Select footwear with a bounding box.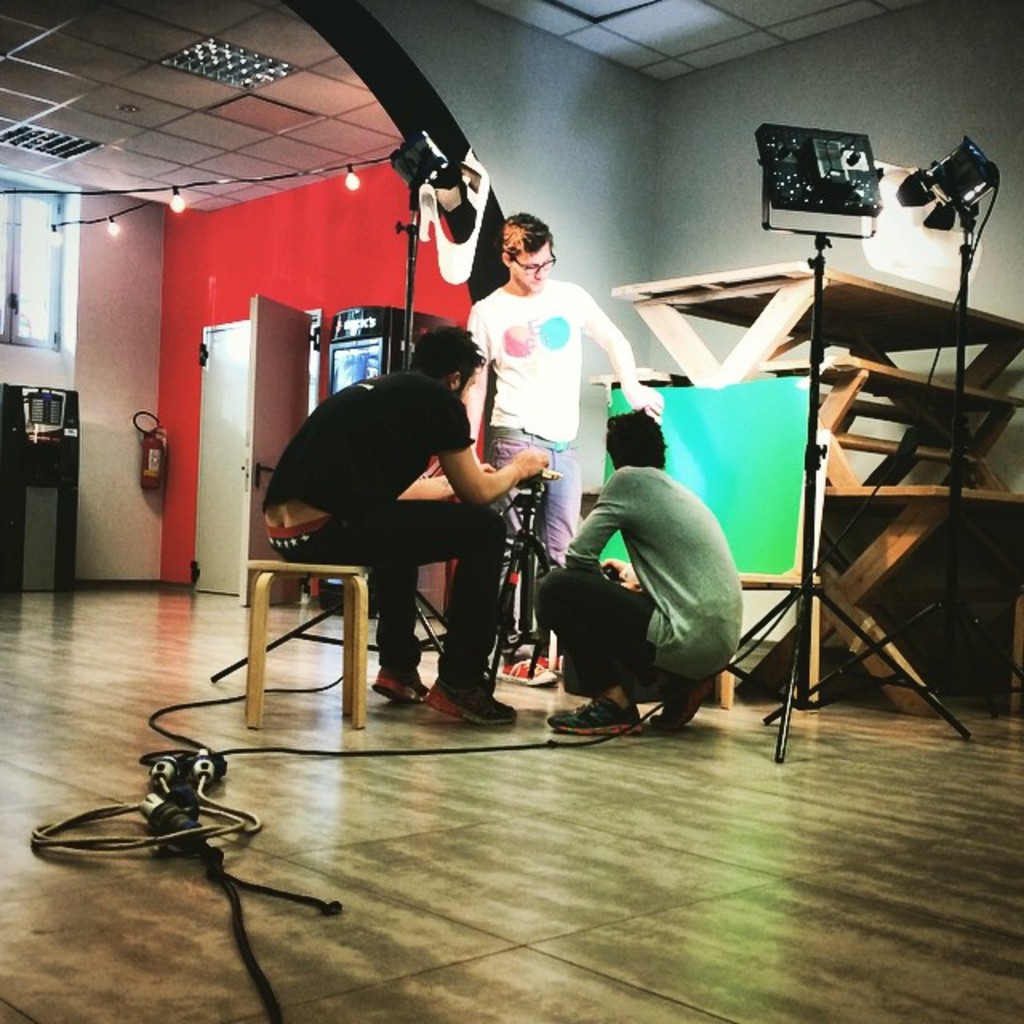
(left=536, top=646, right=560, bottom=677).
